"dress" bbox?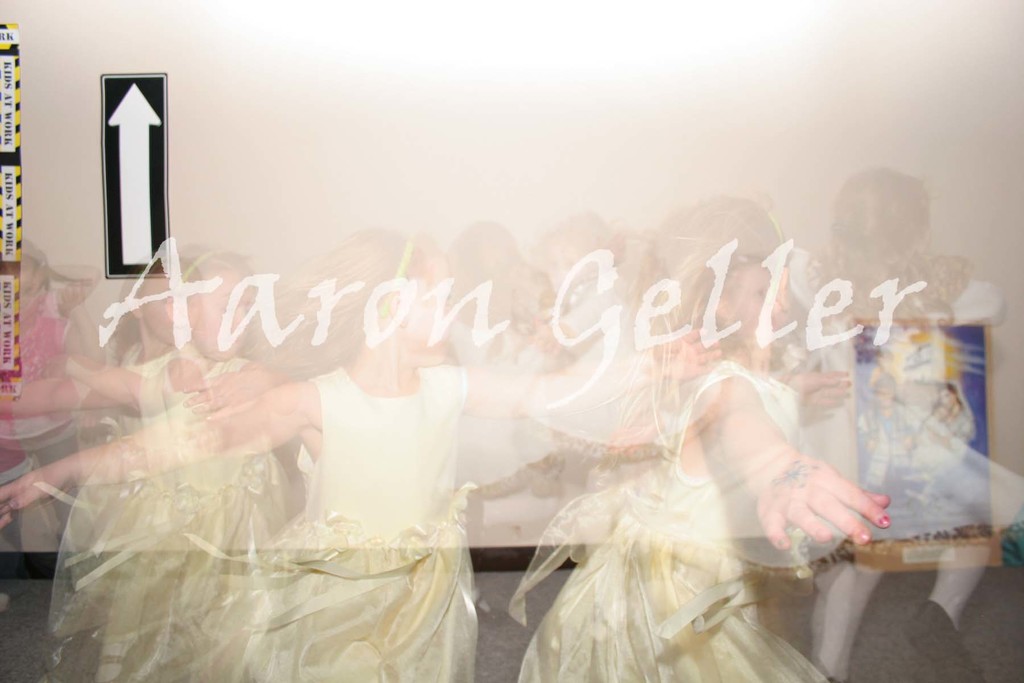
505 362 831 682
